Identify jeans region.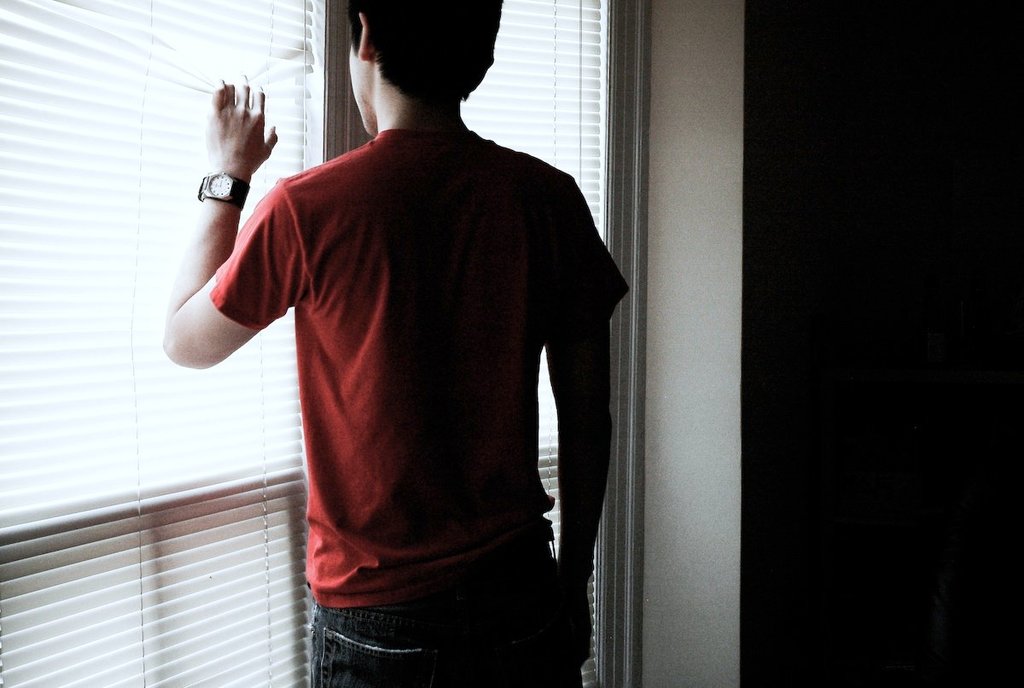
Region: x1=308, y1=533, x2=583, y2=687.
